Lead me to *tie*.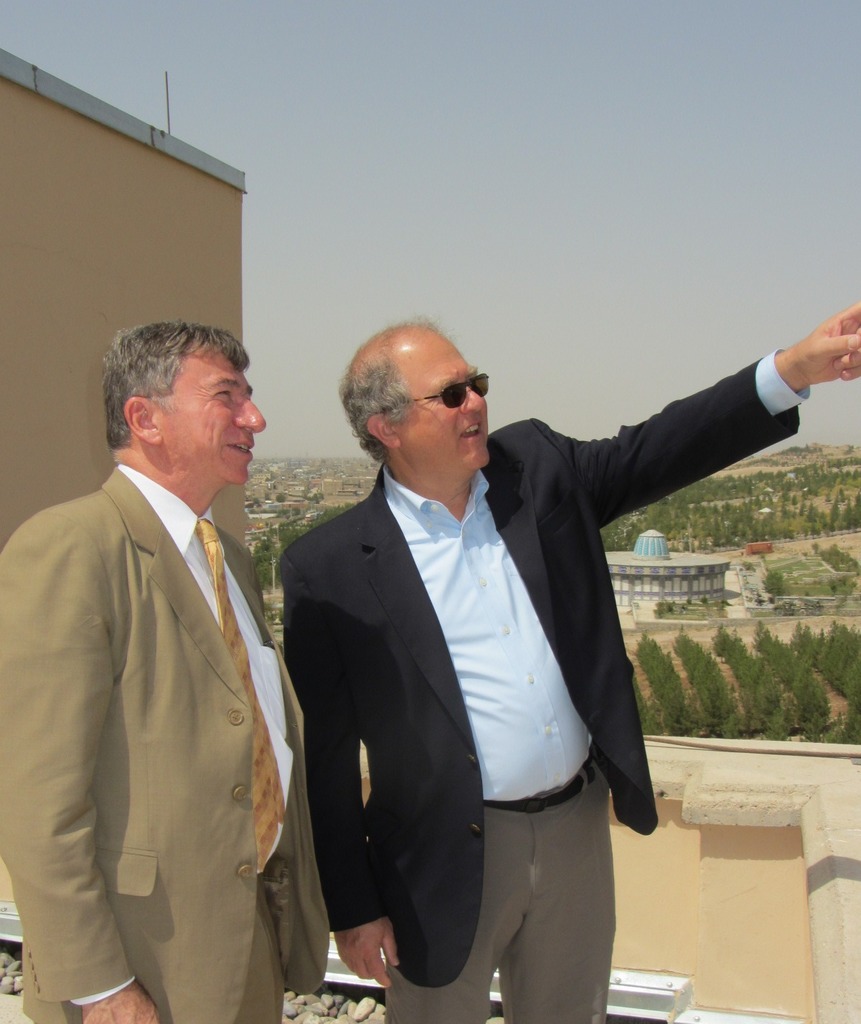
Lead to pyautogui.locateOnScreen(197, 515, 286, 876).
